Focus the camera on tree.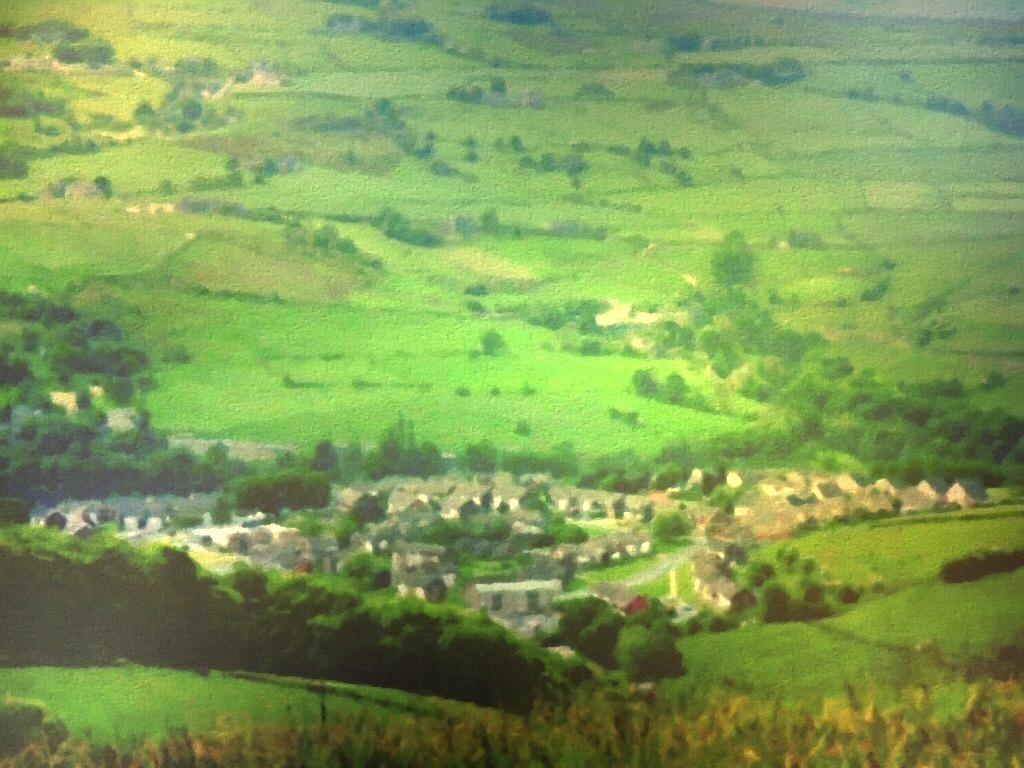
Focus region: [673,142,692,157].
